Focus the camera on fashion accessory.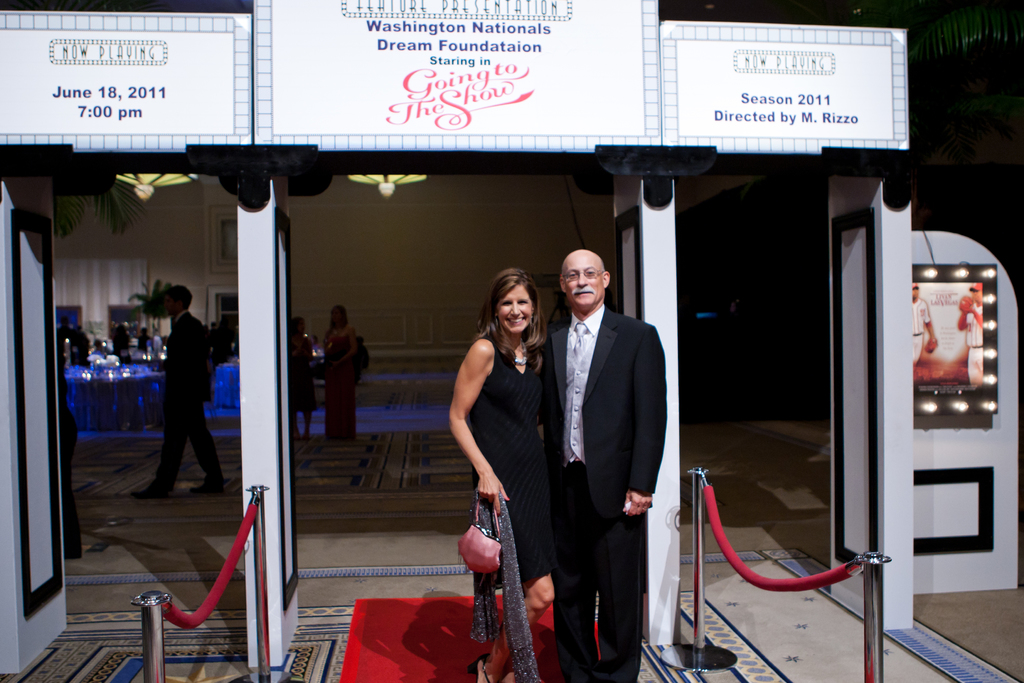
Focus region: 643 509 647 514.
